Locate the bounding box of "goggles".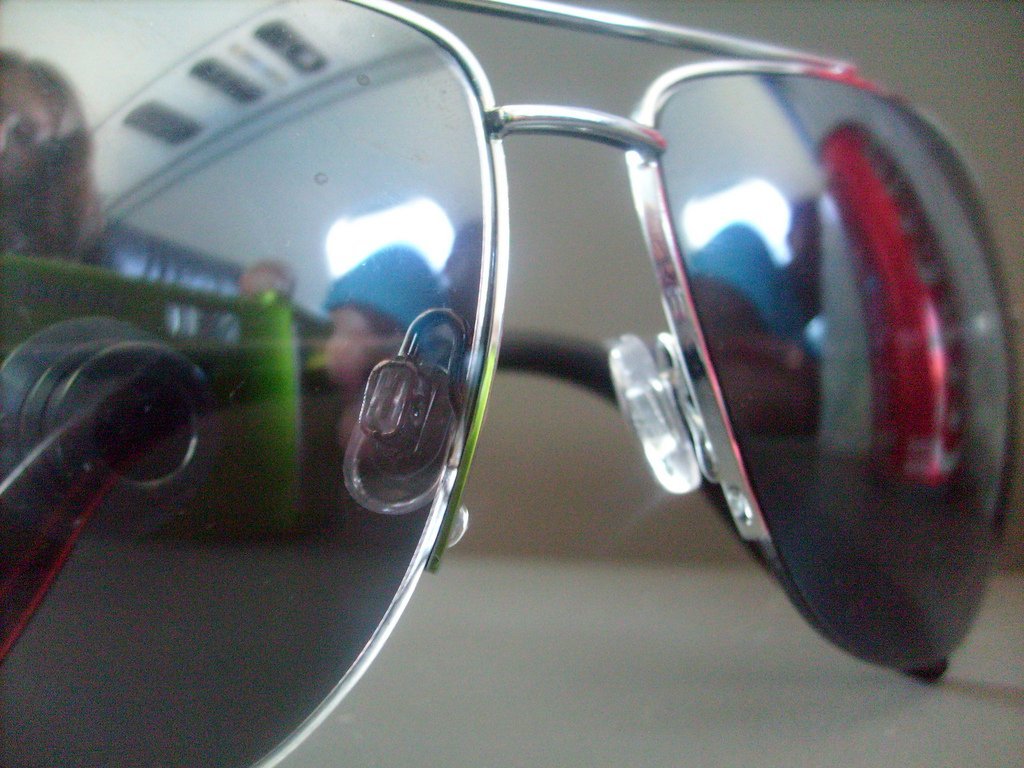
Bounding box: (0, 0, 1023, 767).
